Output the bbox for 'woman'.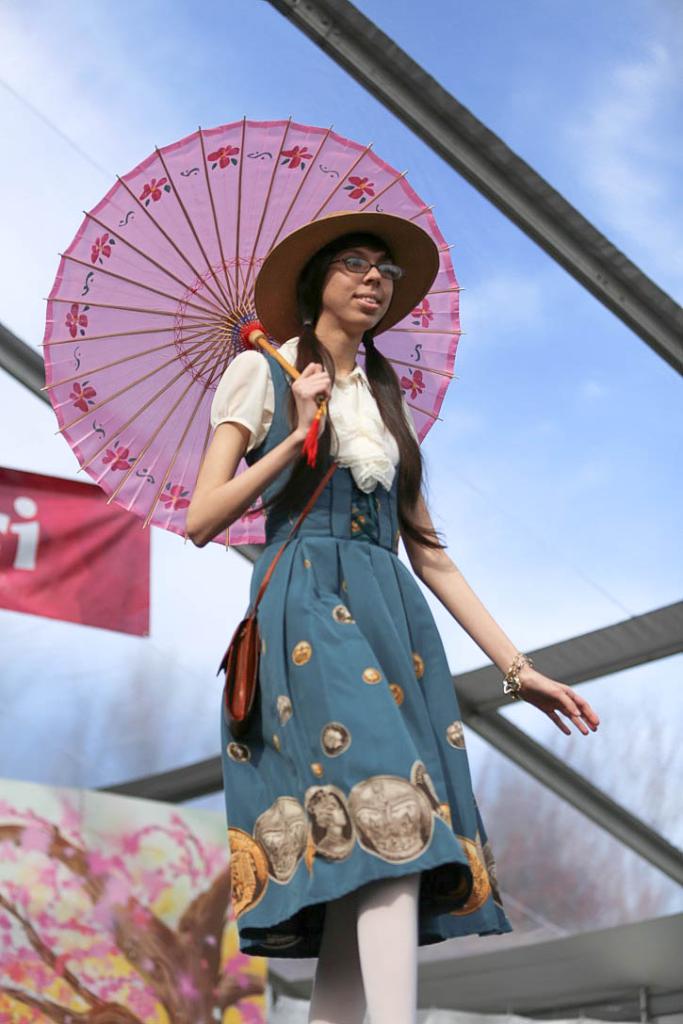
187/209/598/1023.
